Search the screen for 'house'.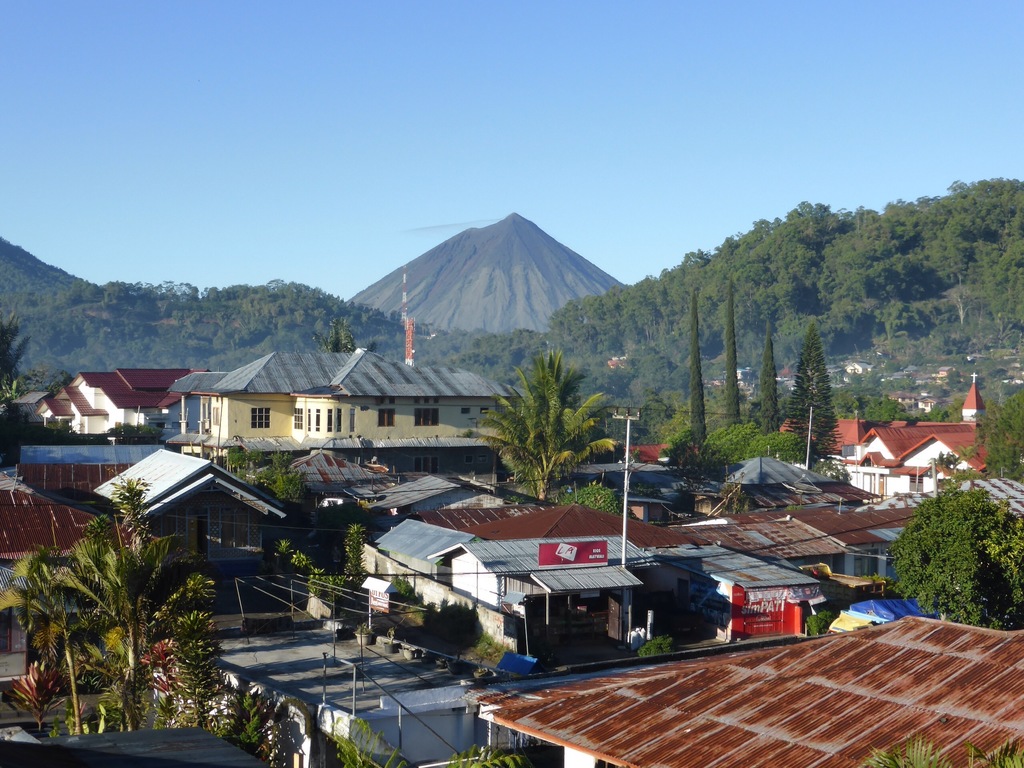
Found at l=9, t=358, r=198, b=445.
